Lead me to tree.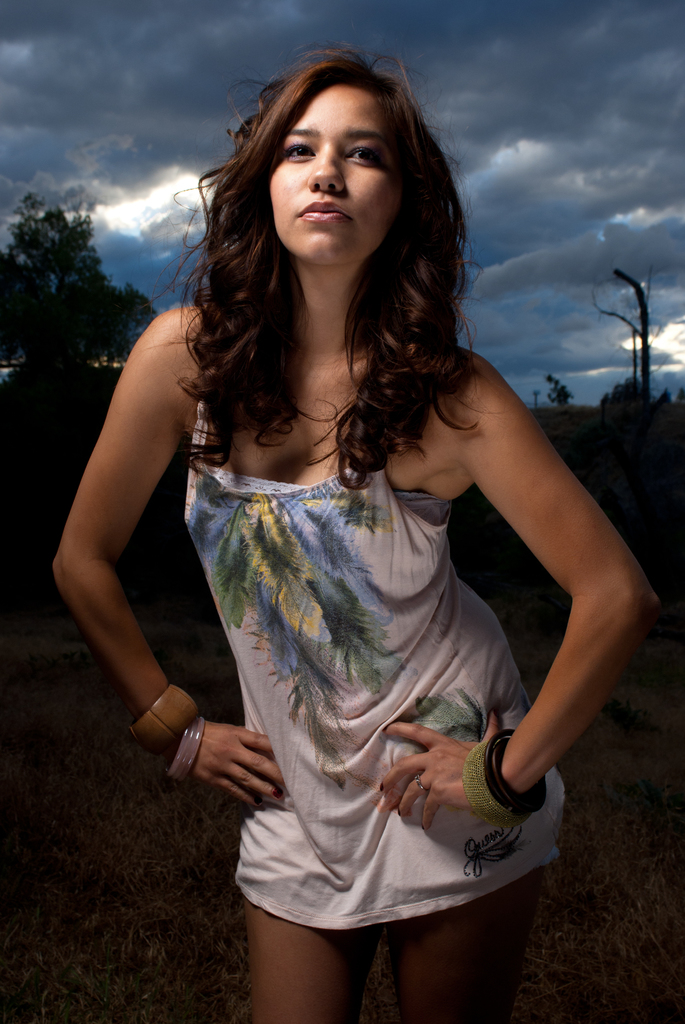
Lead to 0,189,158,374.
